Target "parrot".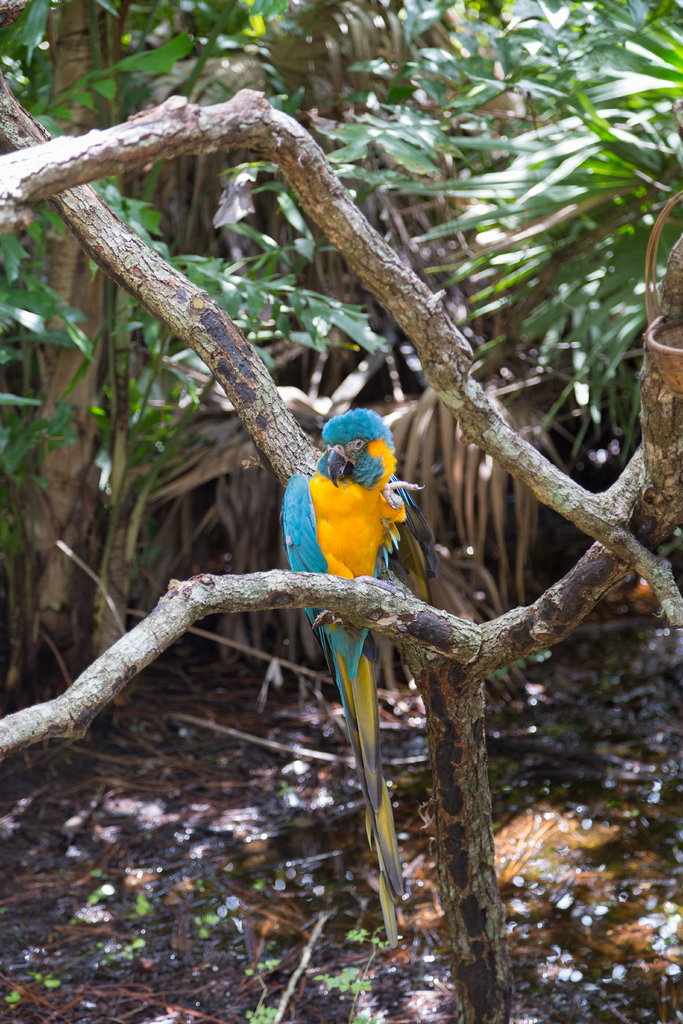
Target region: 278 406 441 945.
